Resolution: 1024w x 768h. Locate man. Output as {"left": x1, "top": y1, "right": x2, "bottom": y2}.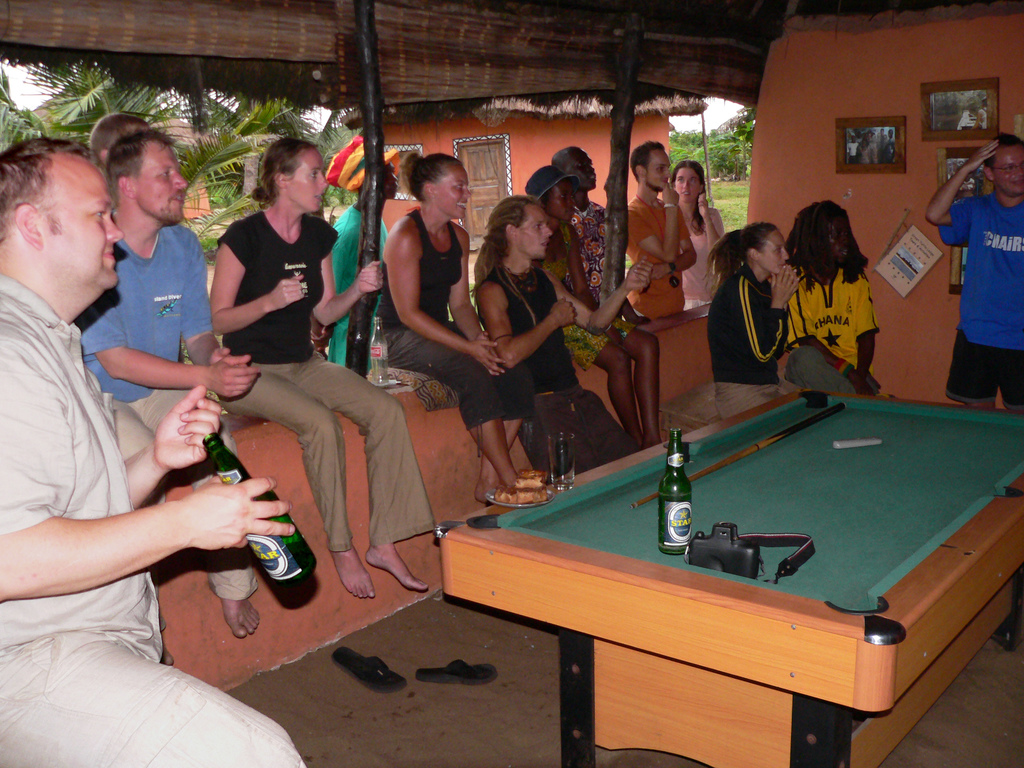
{"left": 71, "top": 128, "right": 382, "bottom": 637}.
